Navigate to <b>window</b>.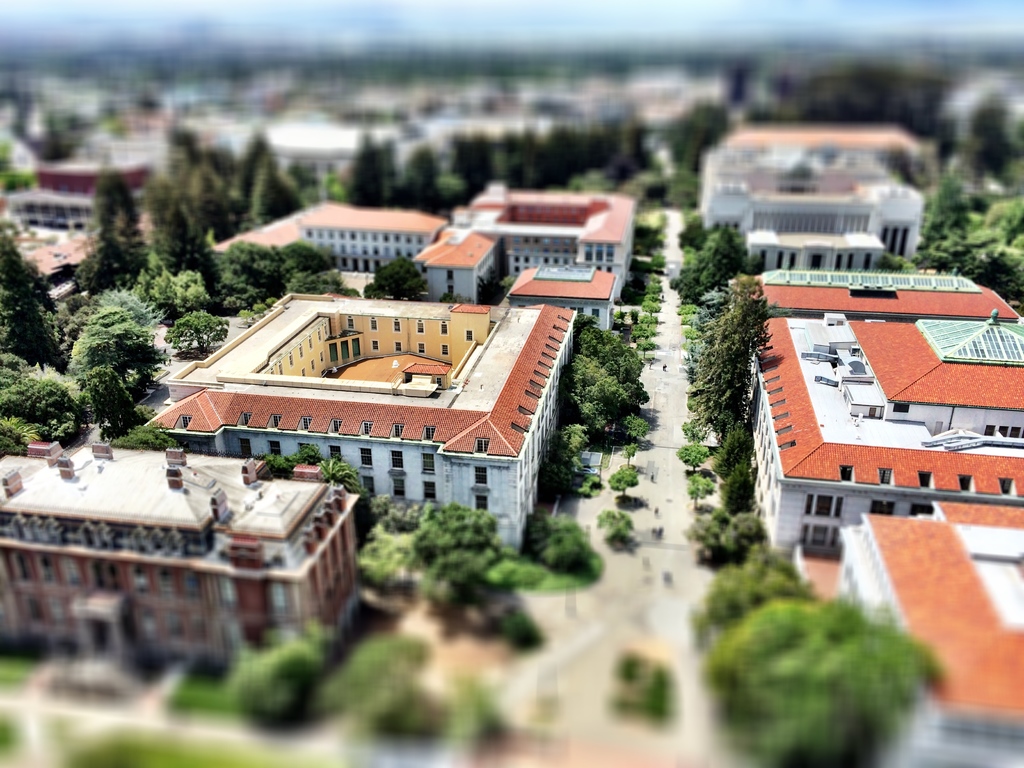
Navigation target: BBox(877, 470, 890, 485).
